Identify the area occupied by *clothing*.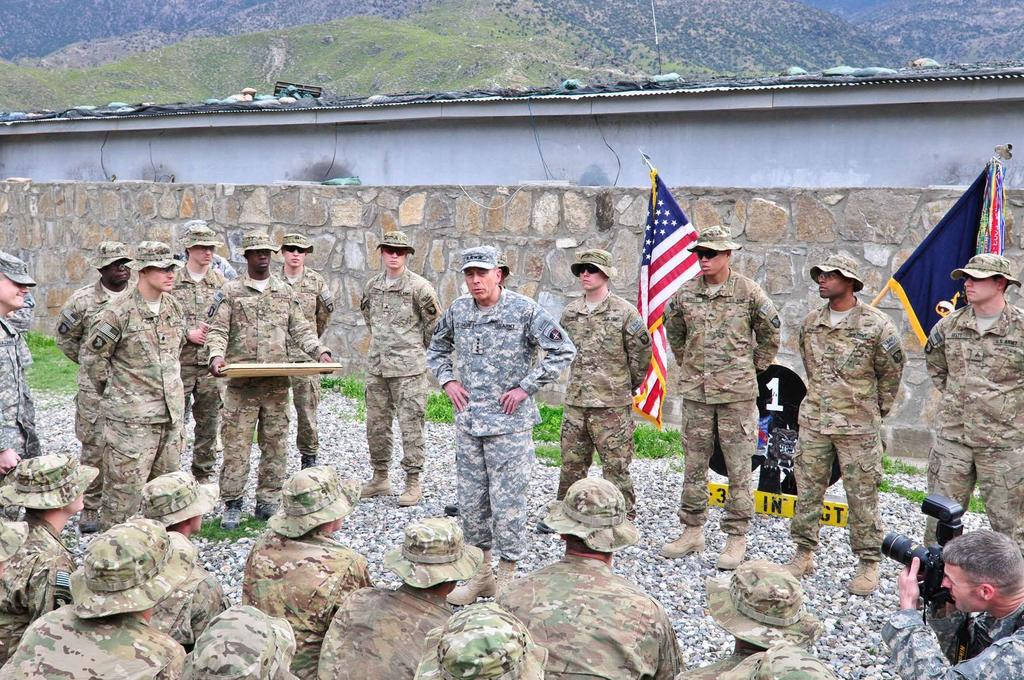
Area: [913,596,1023,679].
